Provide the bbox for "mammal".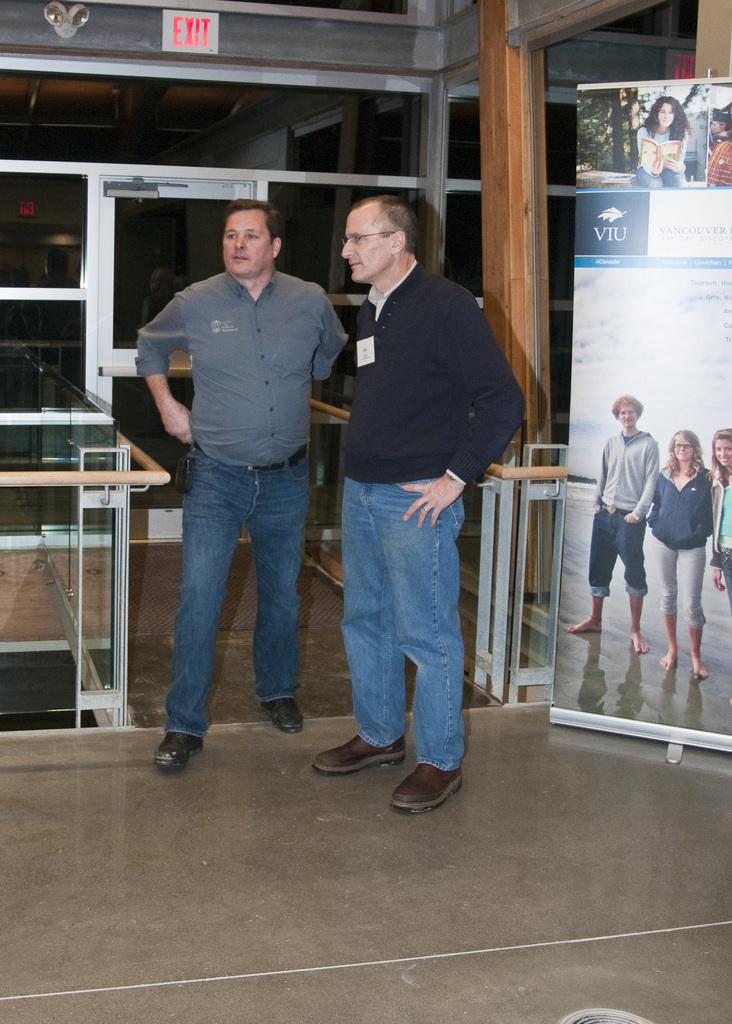
rect(138, 248, 337, 752).
